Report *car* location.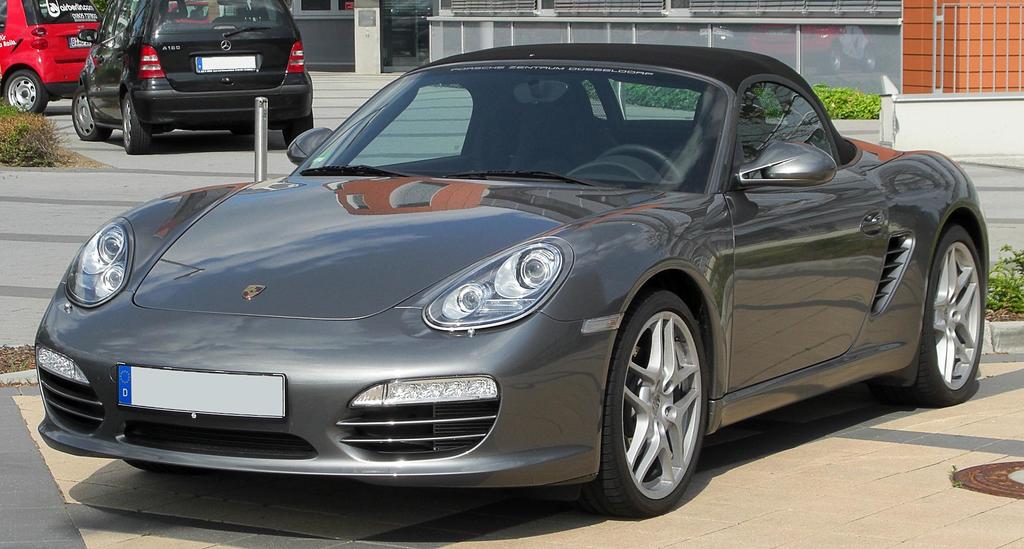
Report: left=70, top=0, right=314, bottom=154.
